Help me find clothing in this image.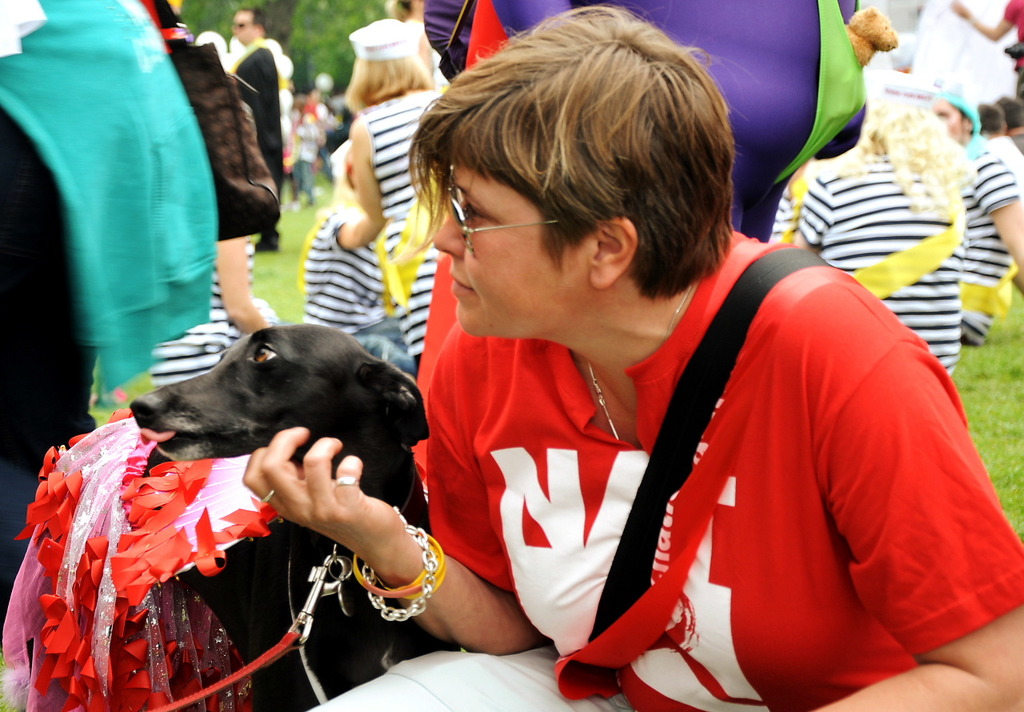
Found it: (left=355, top=92, right=454, bottom=370).
